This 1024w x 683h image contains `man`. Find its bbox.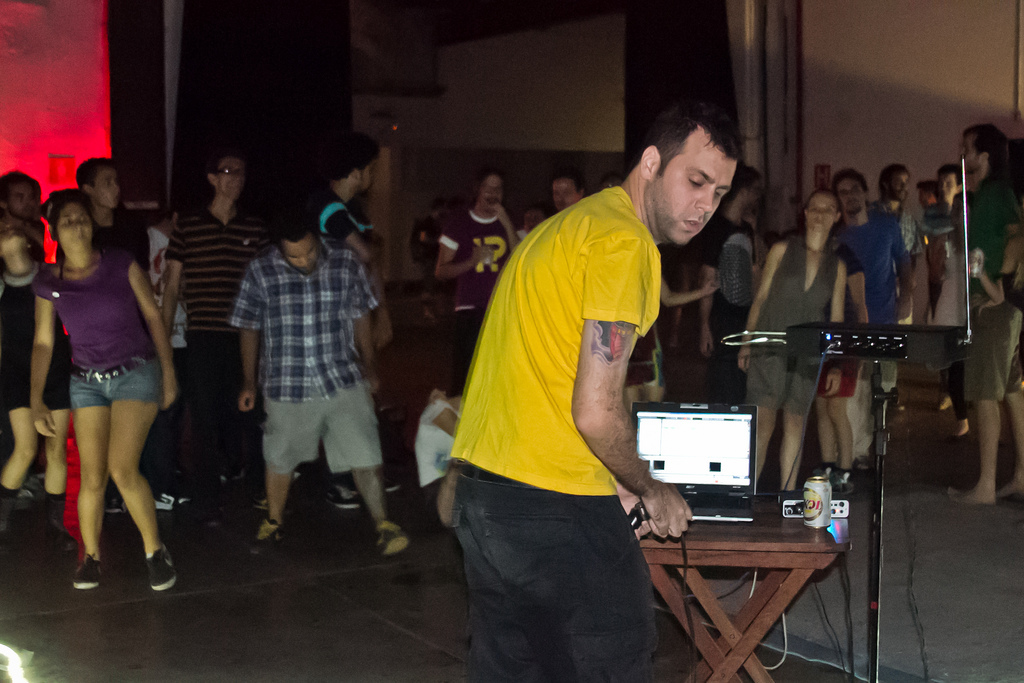
bbox=(233, 214, 420, 554).
